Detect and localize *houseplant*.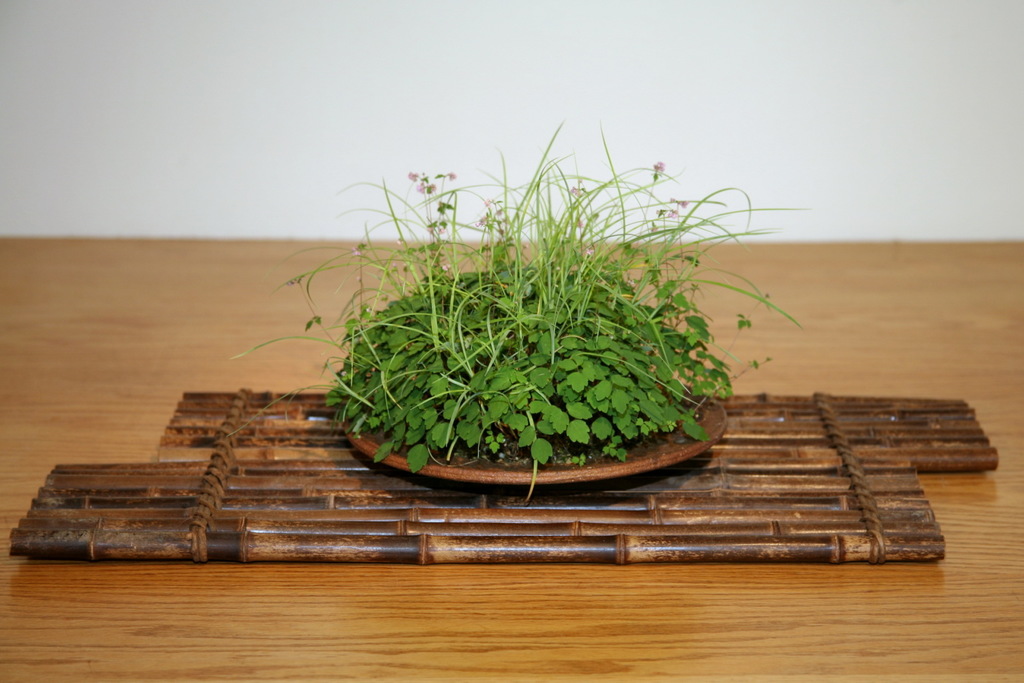
Localized at <region>190, 112, 842, 512</region>.
